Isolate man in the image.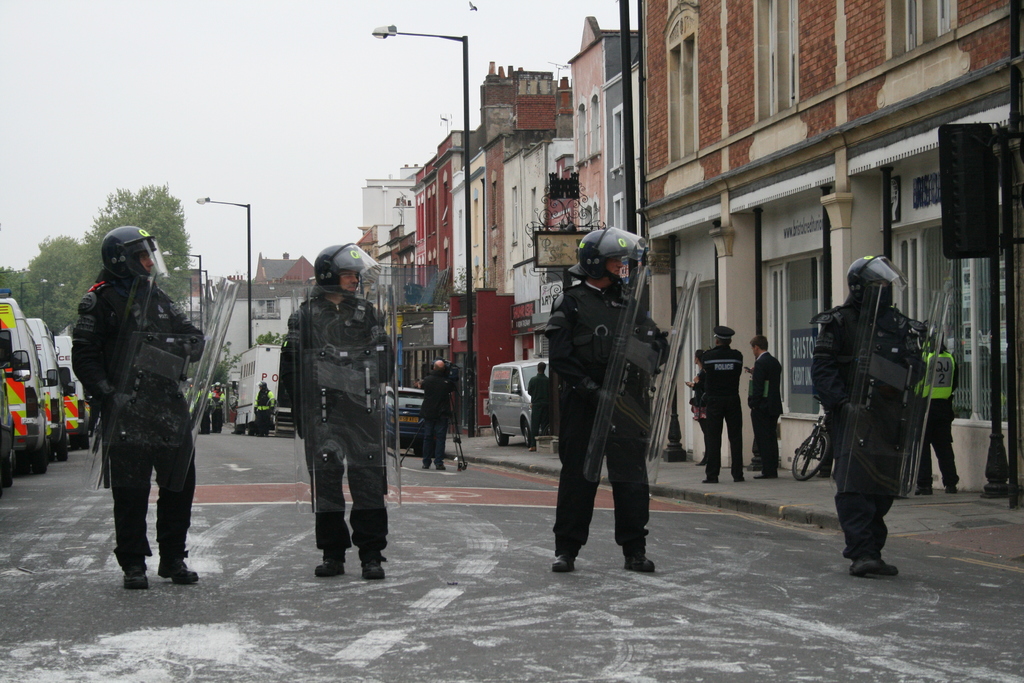
Isolated region: x1=211 y1=381 x2=230 y2=429.
